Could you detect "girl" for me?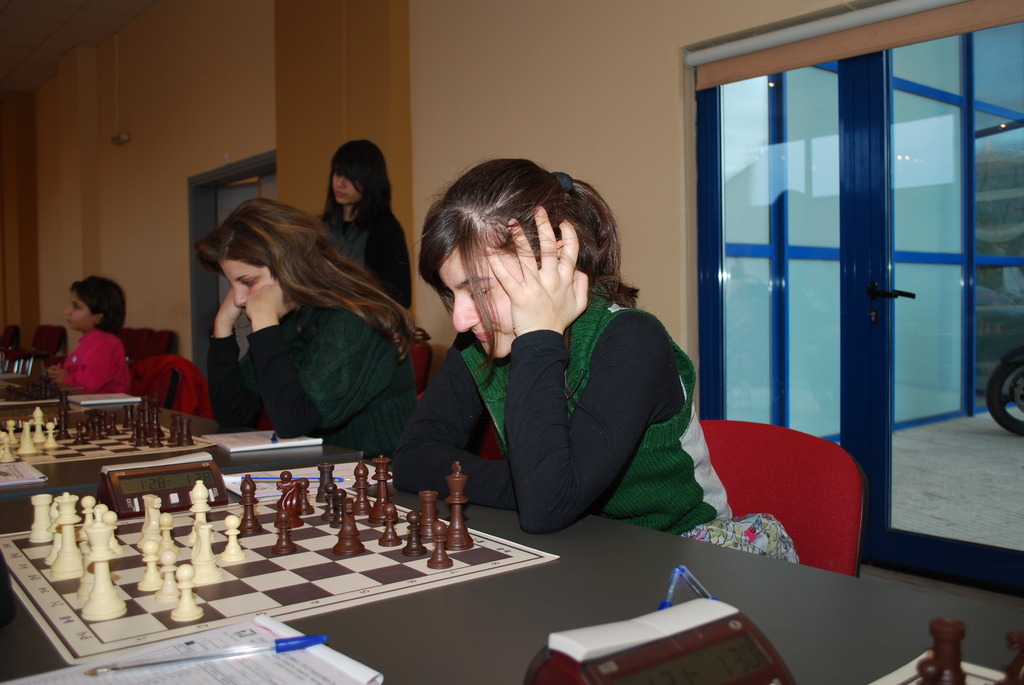
Detection result: [44, 272, 131, 398].
